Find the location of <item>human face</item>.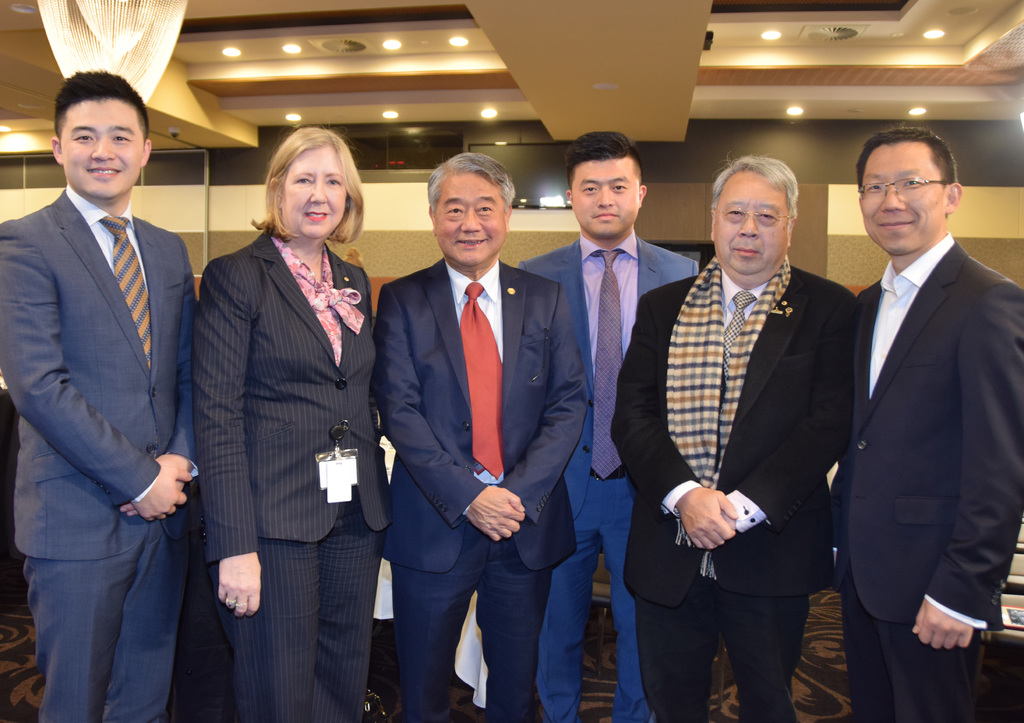
Location: [x1=716, y1=172, x2=790, y2=272].
